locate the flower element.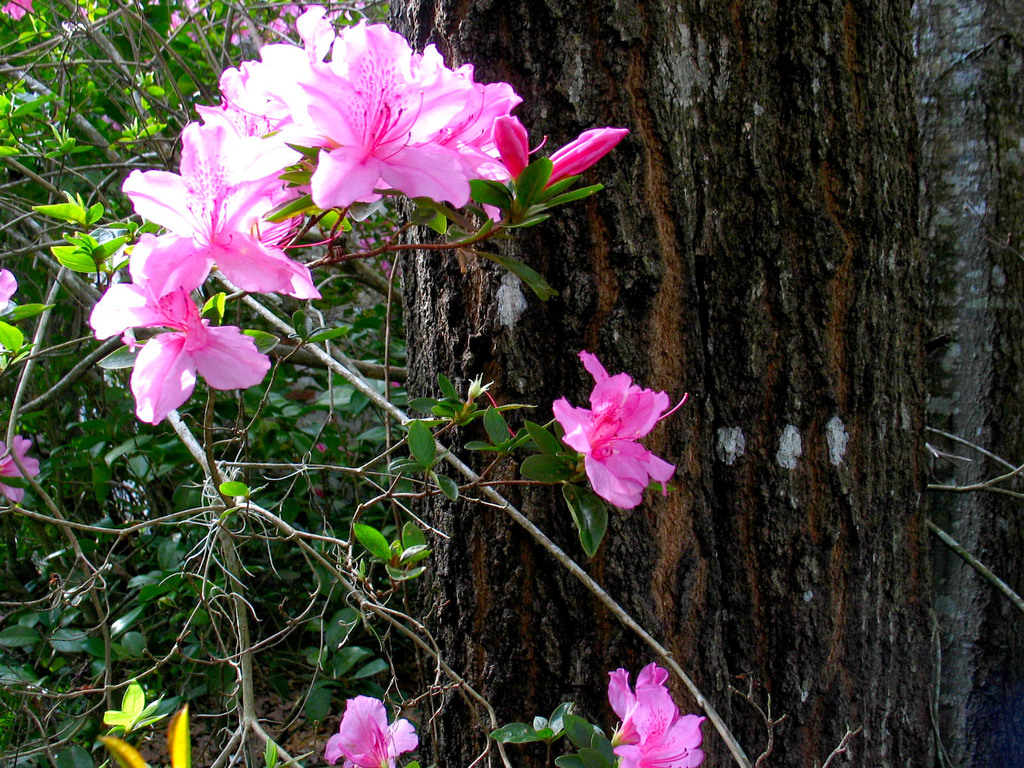
Element bbox: Rect(594, 666, 701, 767).
